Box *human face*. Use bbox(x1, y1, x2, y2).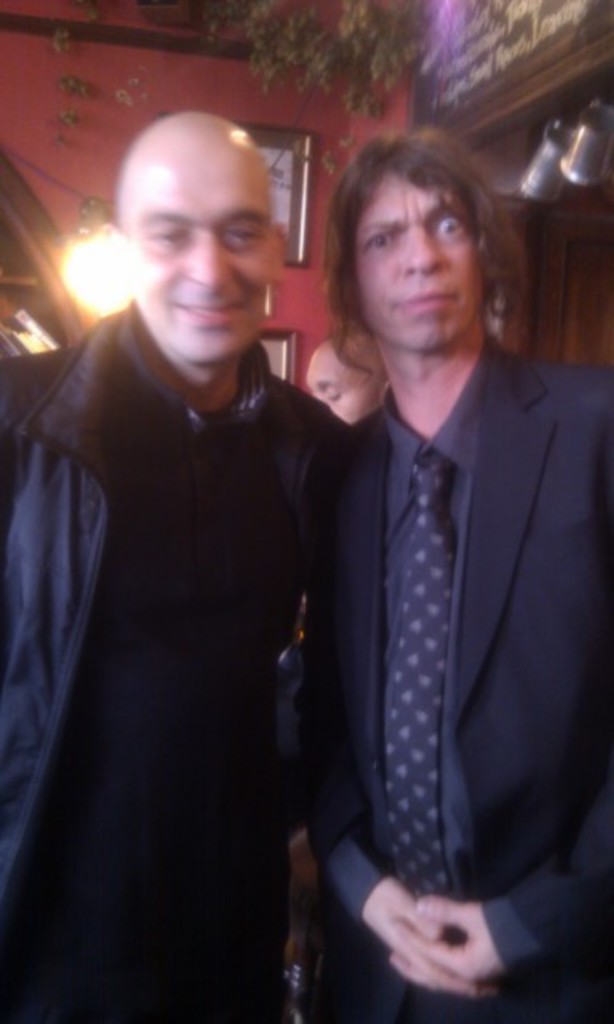
bbox(361, 165, 484, 352).
